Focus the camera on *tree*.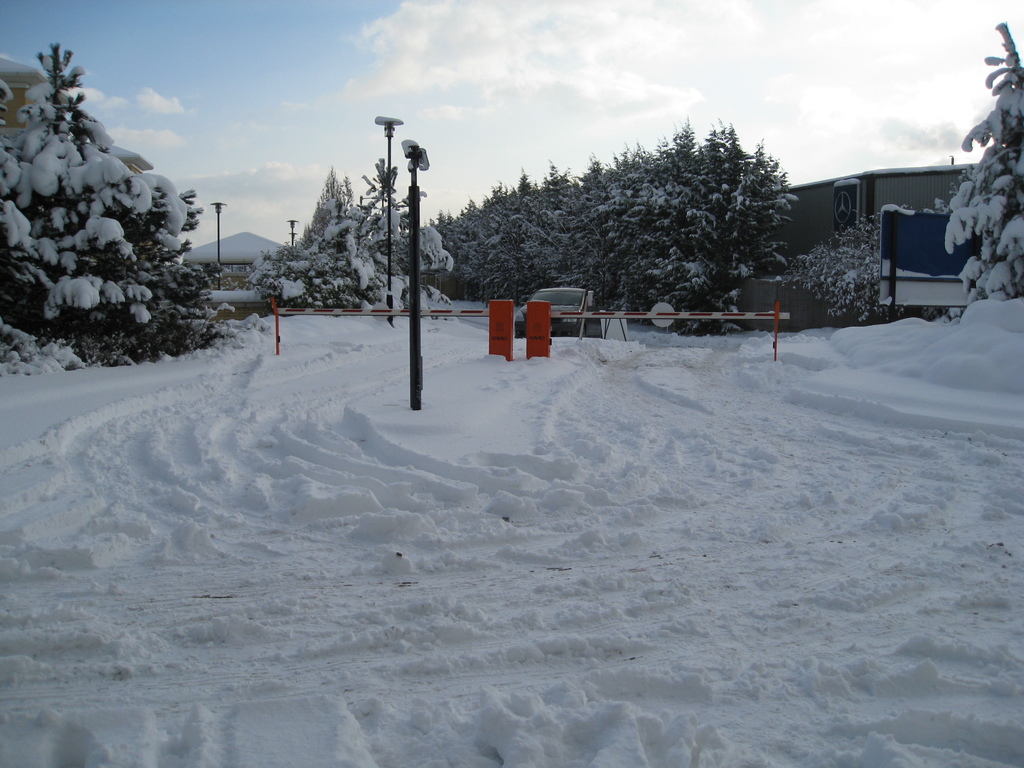
Focus region: {"left": 938, "top": 16, "right": 1023, "bottom": 294}.
